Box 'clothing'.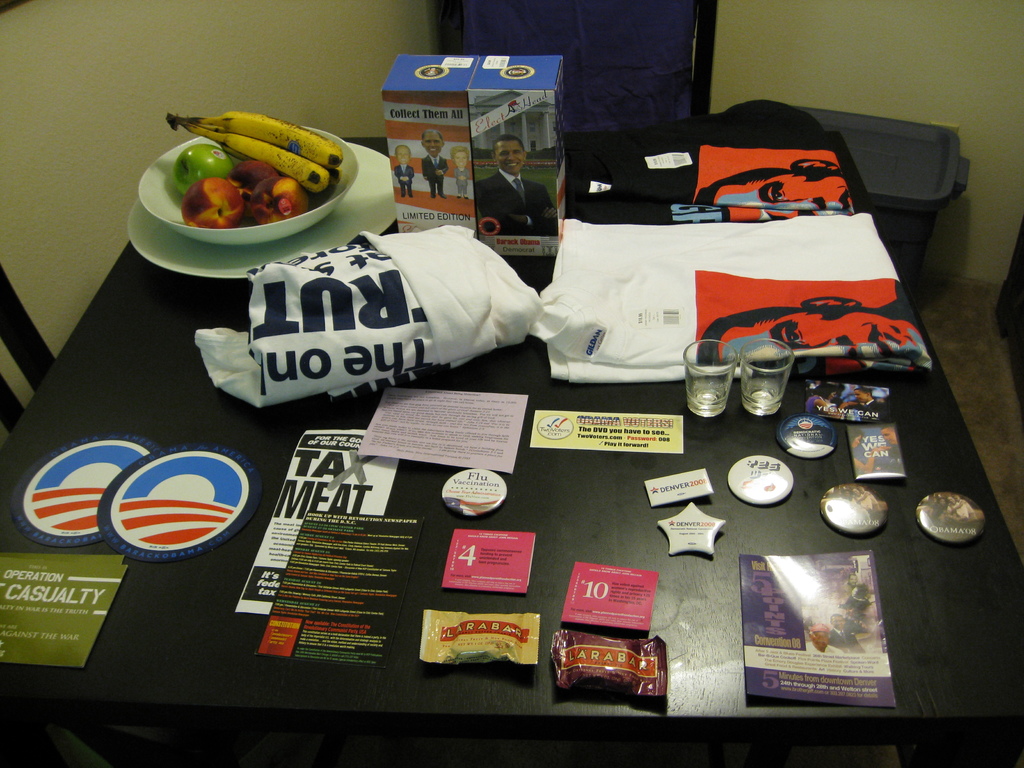
(left=890, top=280, right=937, bottom=371).
